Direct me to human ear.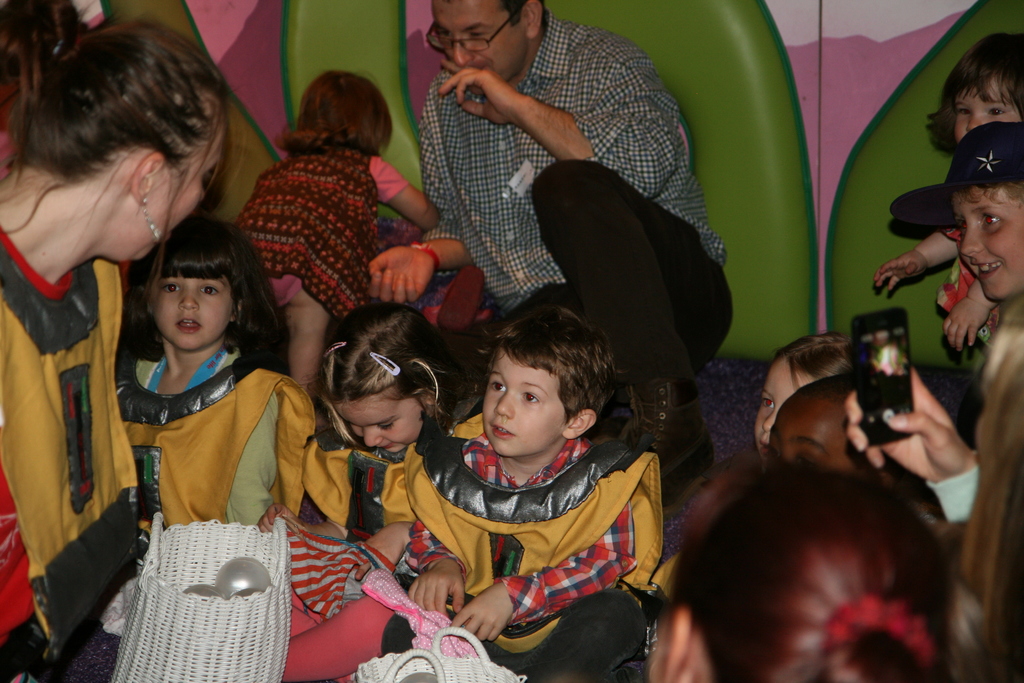
Direction: 564,409,595,438.
